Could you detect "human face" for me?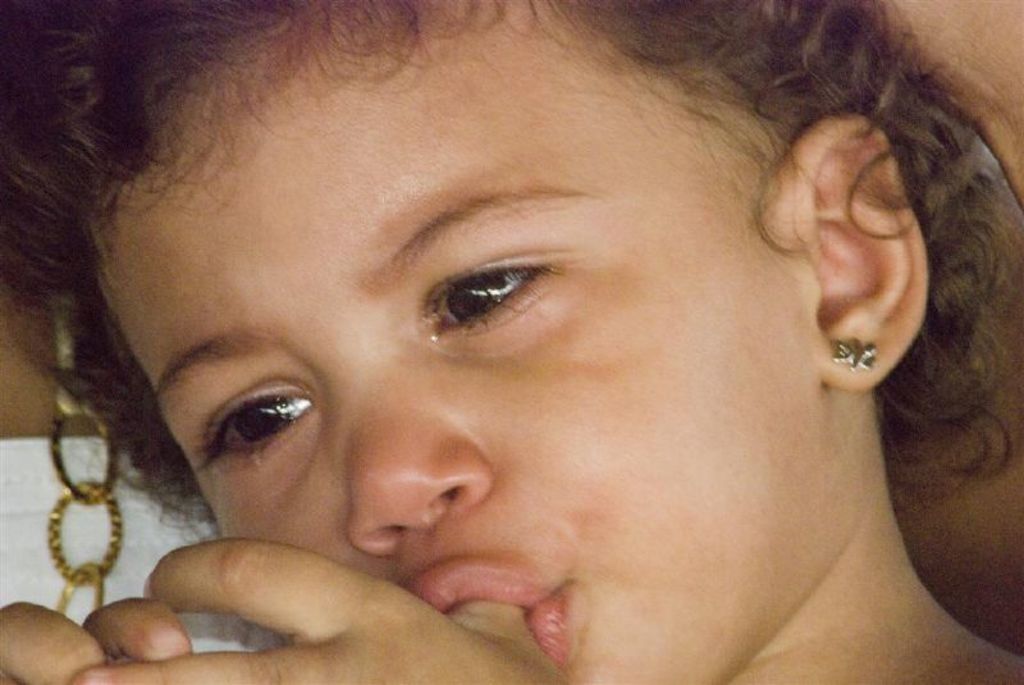
Detection result: bbox(86, 18, 826, 684).
